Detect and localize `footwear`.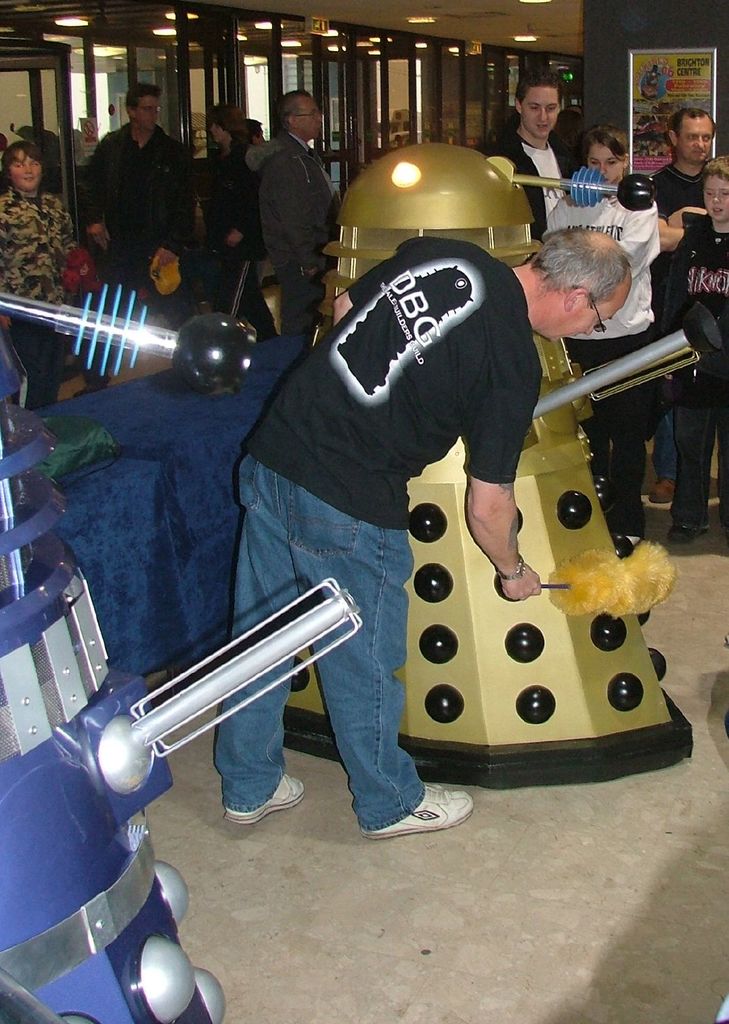
Localized at [left=356, top=775, right=460, bottom=842].
